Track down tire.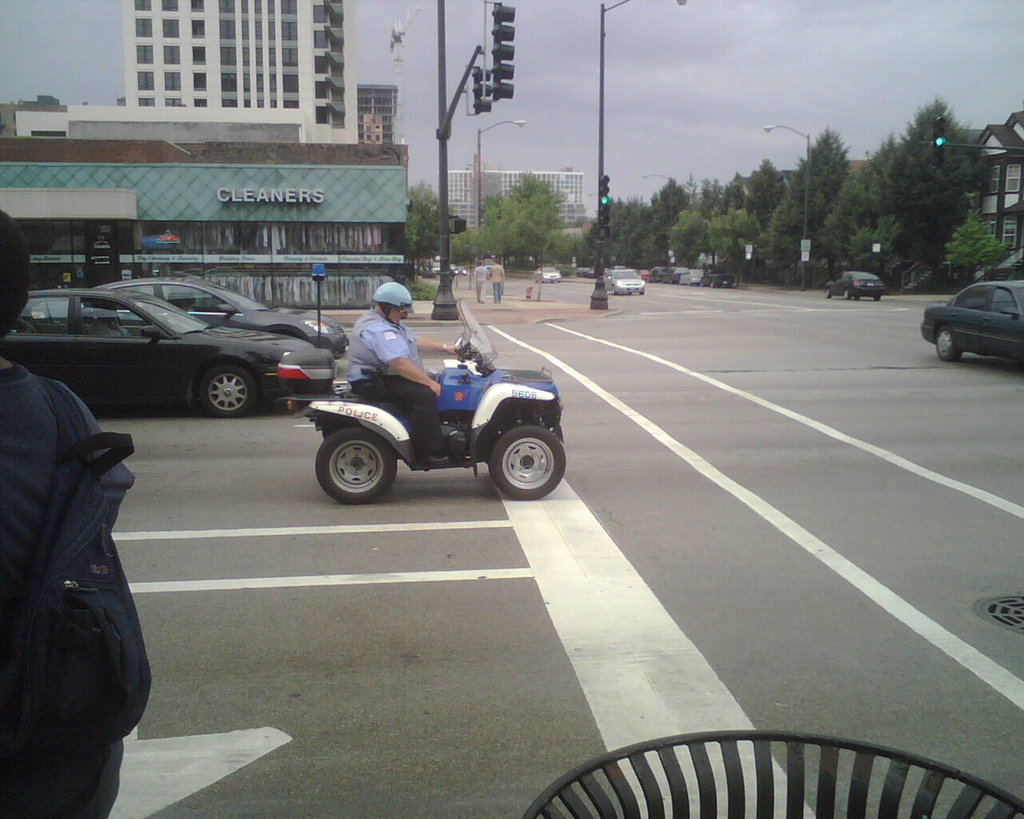
Tracked to [x1=533, y1=280, x2=538, y2=282].
